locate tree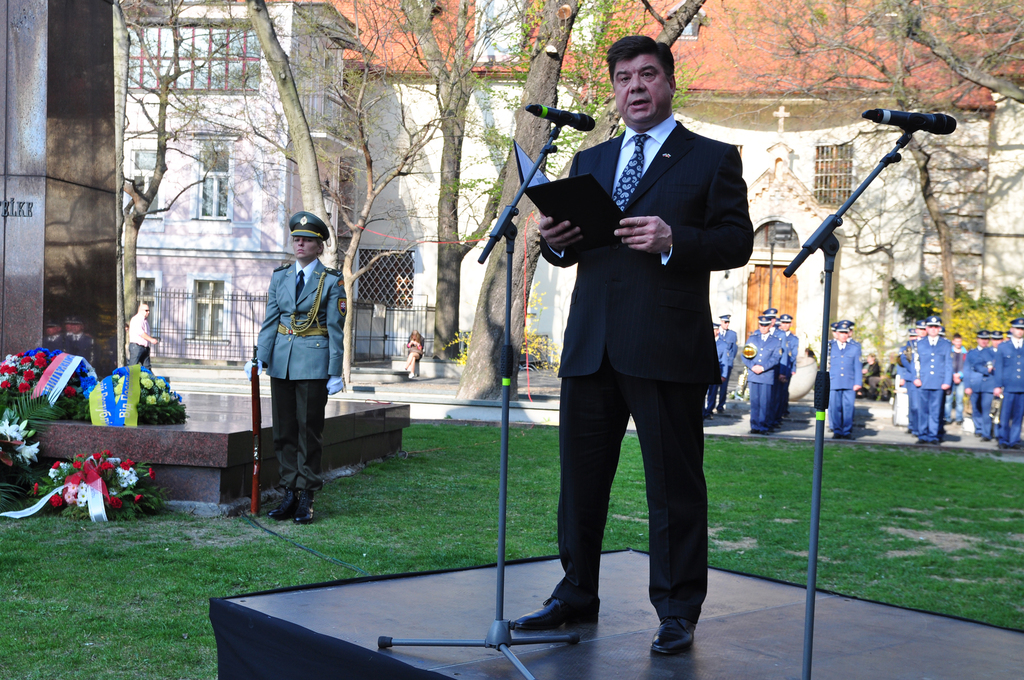
crop(110, 0, 619, 397)
